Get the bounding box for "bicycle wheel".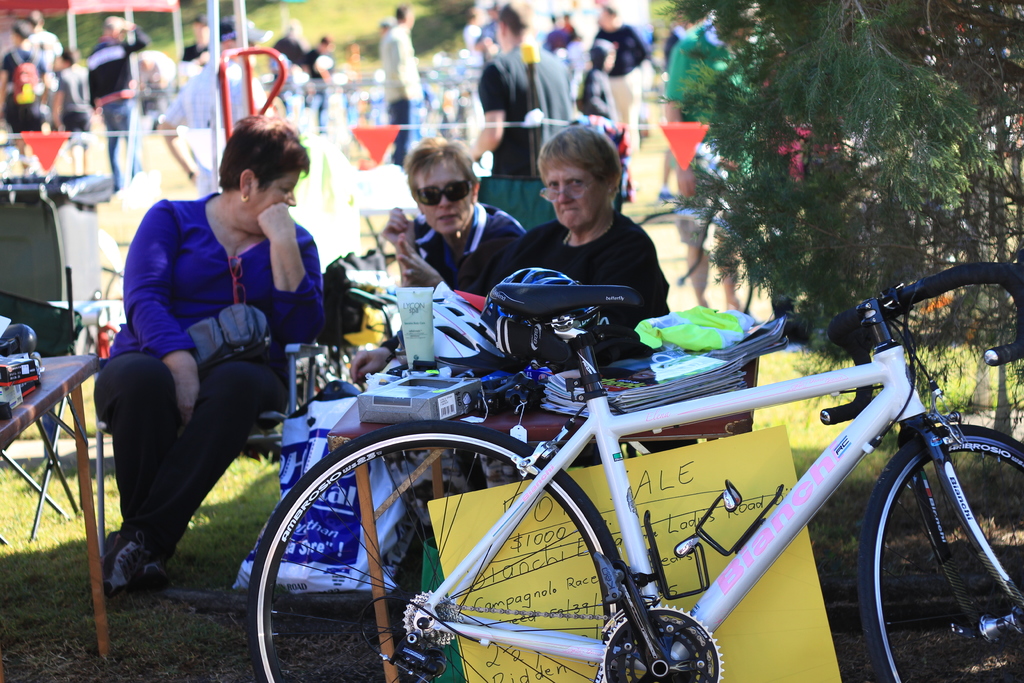
region(244, 416, 636, 682).
